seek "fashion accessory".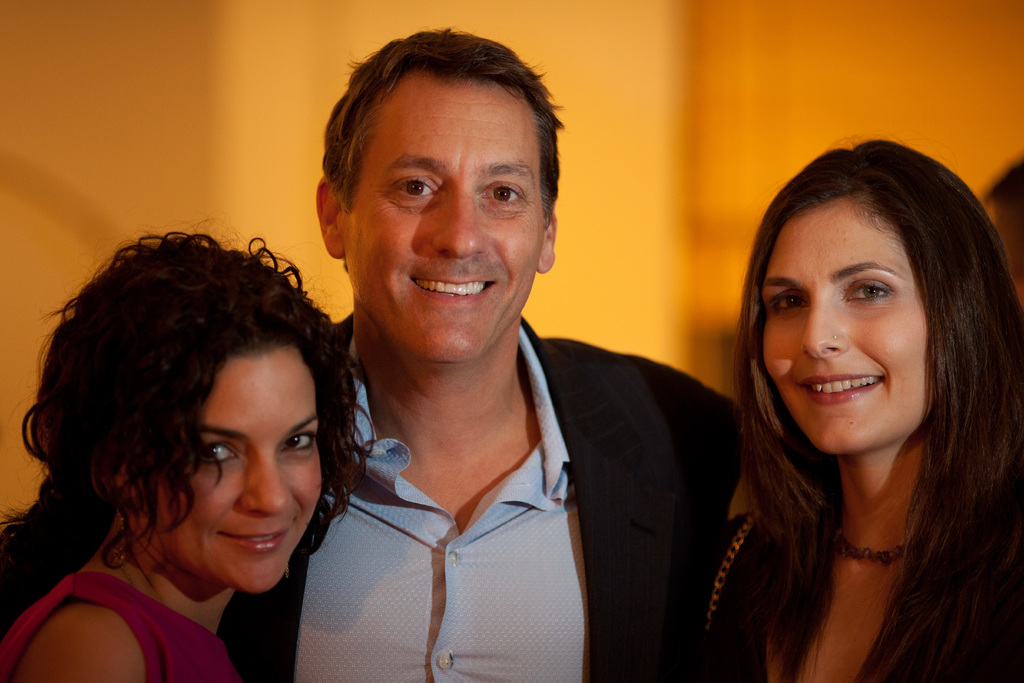
x1=113, y1=511, x2=124, y2=558.
